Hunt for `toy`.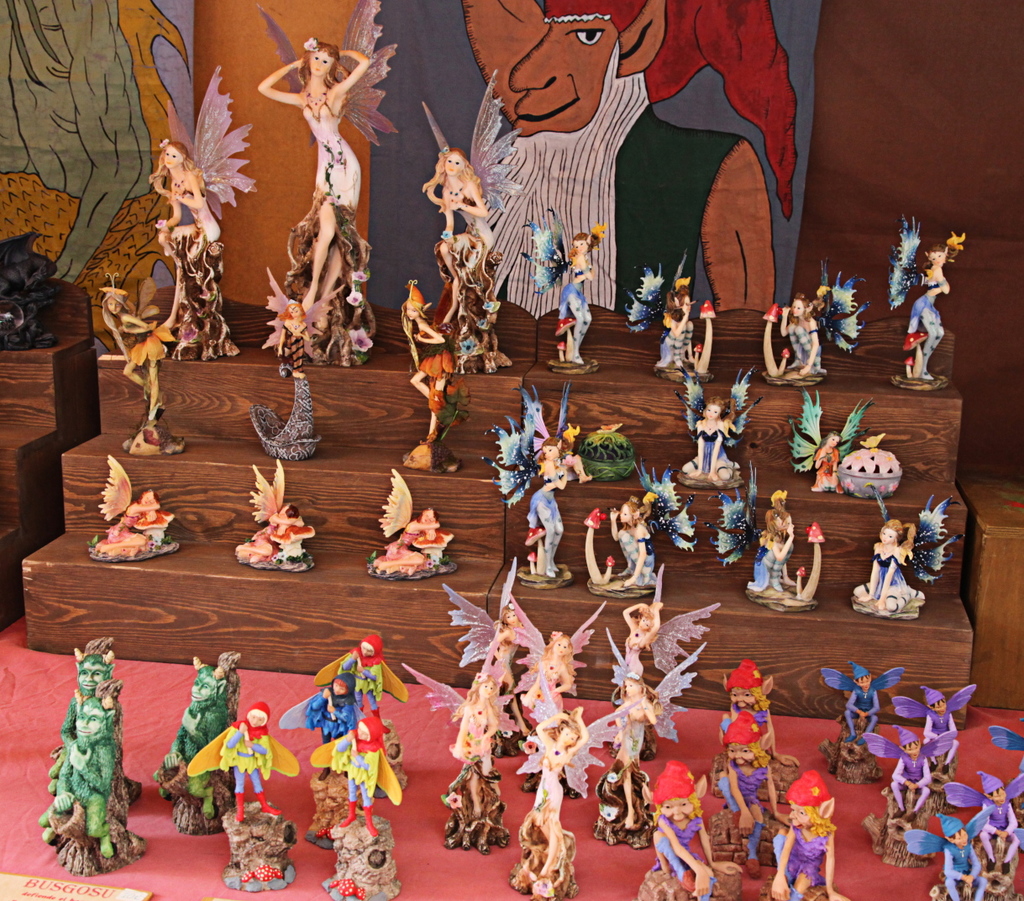
Hunted down at box(707, 705, 790, 873).
